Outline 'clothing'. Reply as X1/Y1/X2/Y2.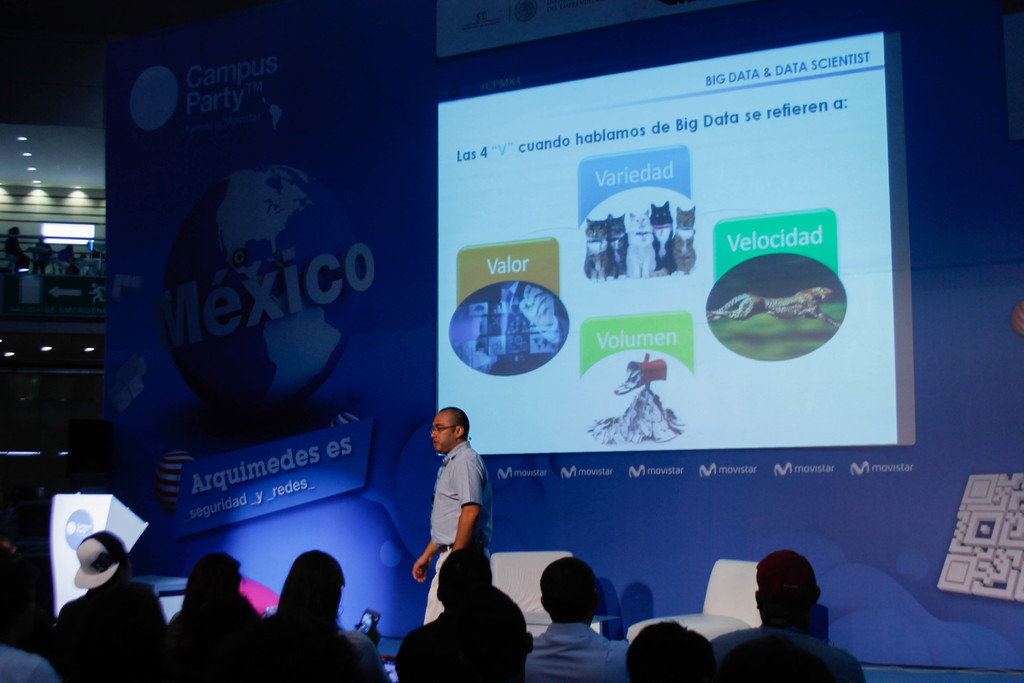
266/553/394/678.
